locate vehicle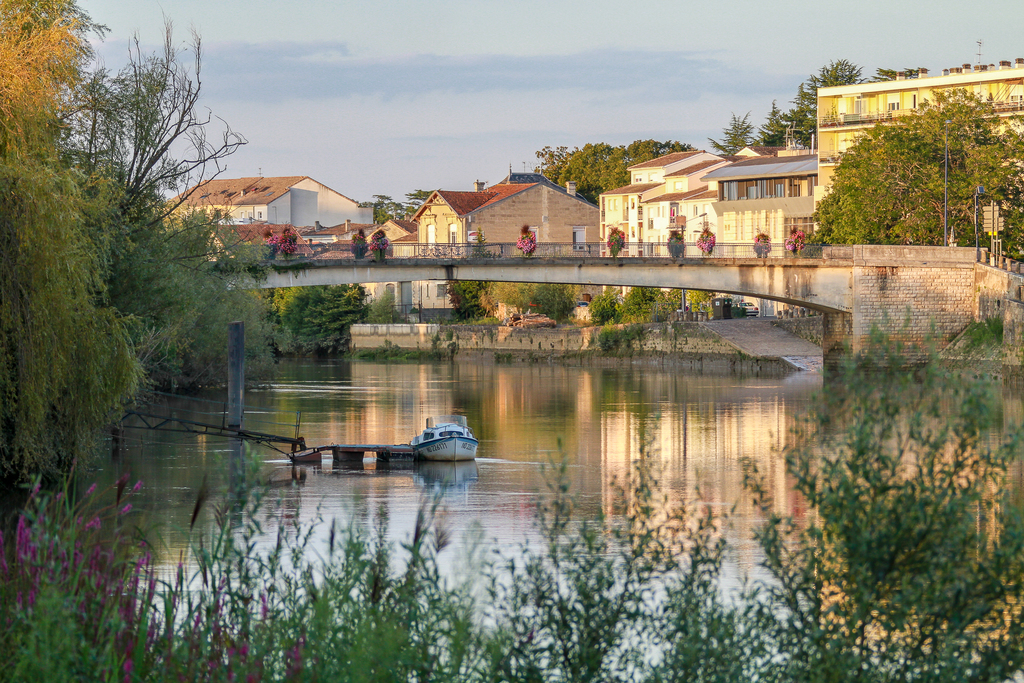
crop(737, 299, 761, 316)
